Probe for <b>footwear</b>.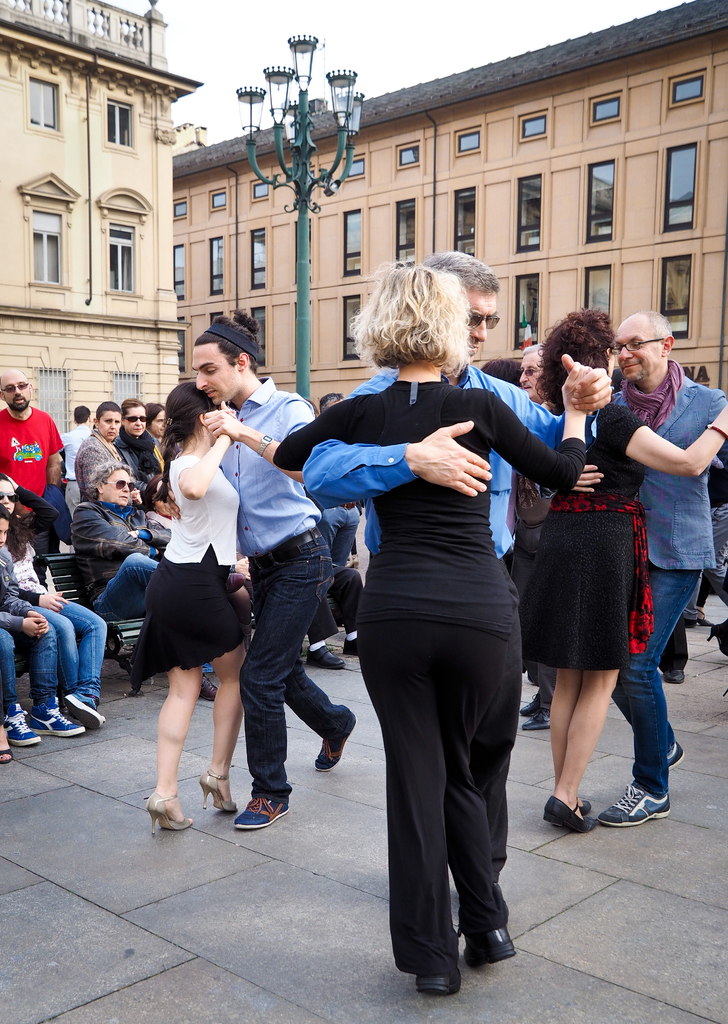
Probe result: bbox(670, 742, 685, 769).
